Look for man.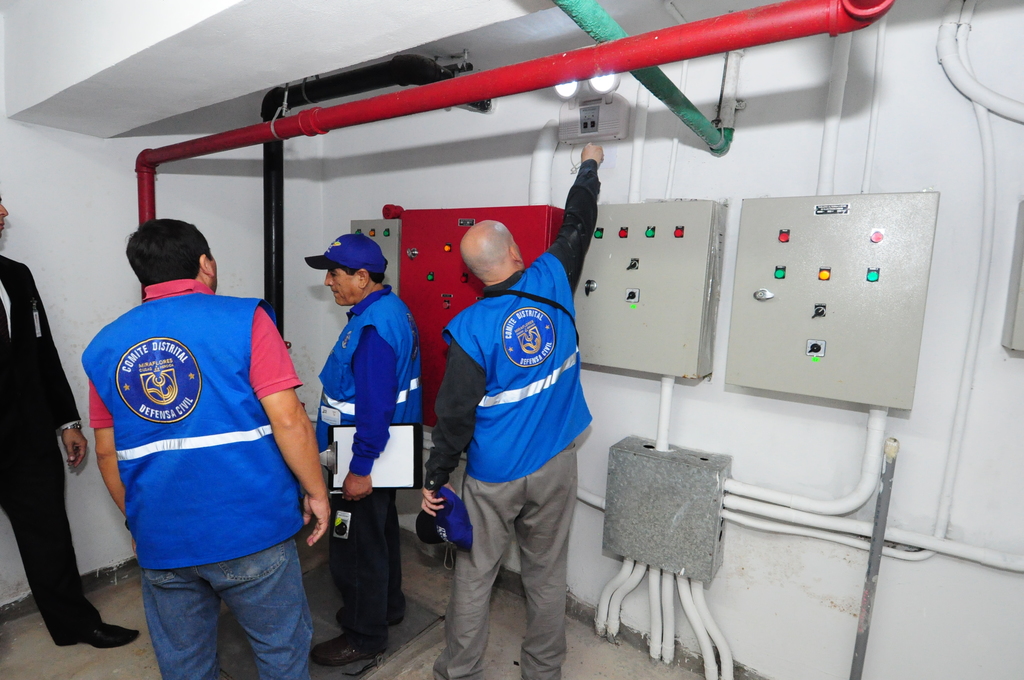
Found: x1=0 y1=200 x2=149 y2=651.
